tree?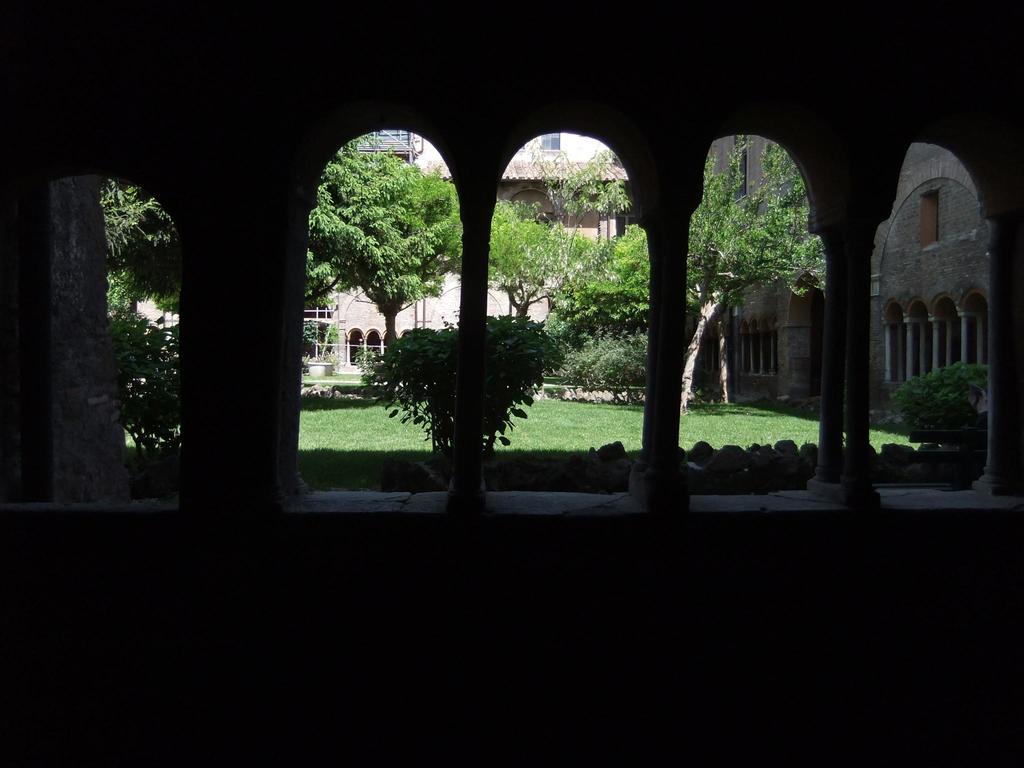
556:131:829:414
